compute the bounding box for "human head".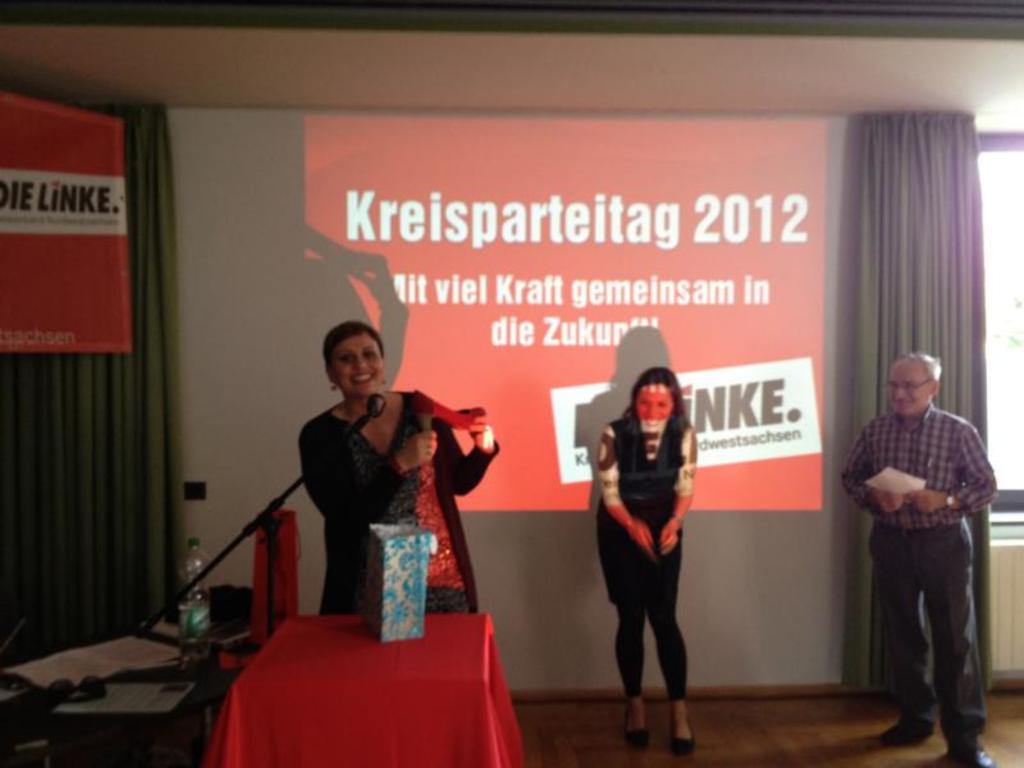
632:367:692:433.
